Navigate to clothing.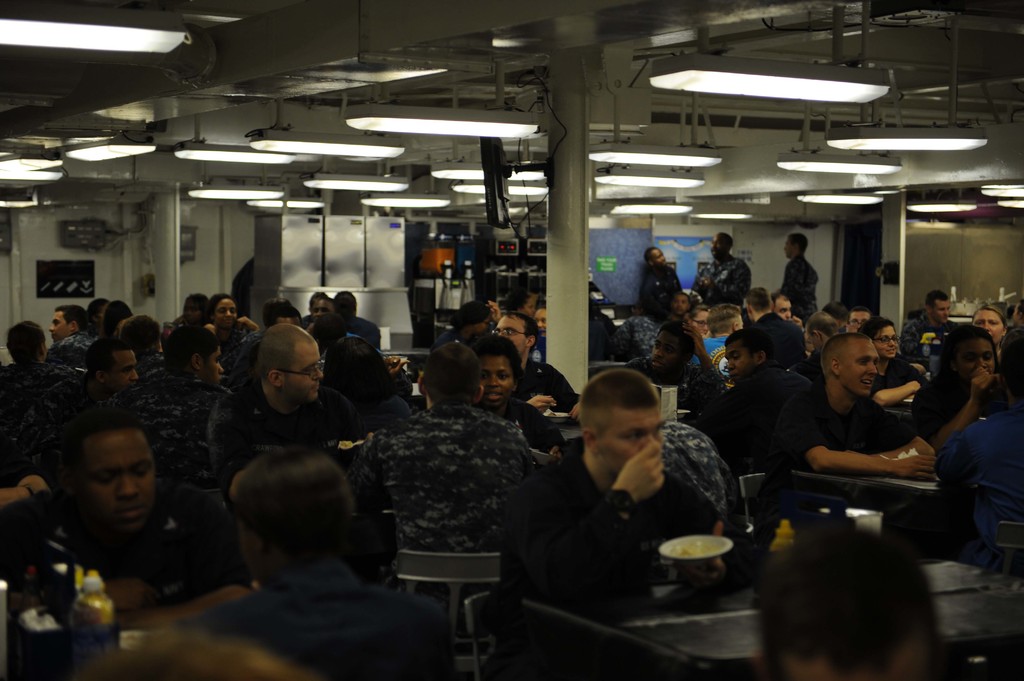
Navigation target: {"x1": 220, "y1": 320, "x2": 251, "y2": 360}.
